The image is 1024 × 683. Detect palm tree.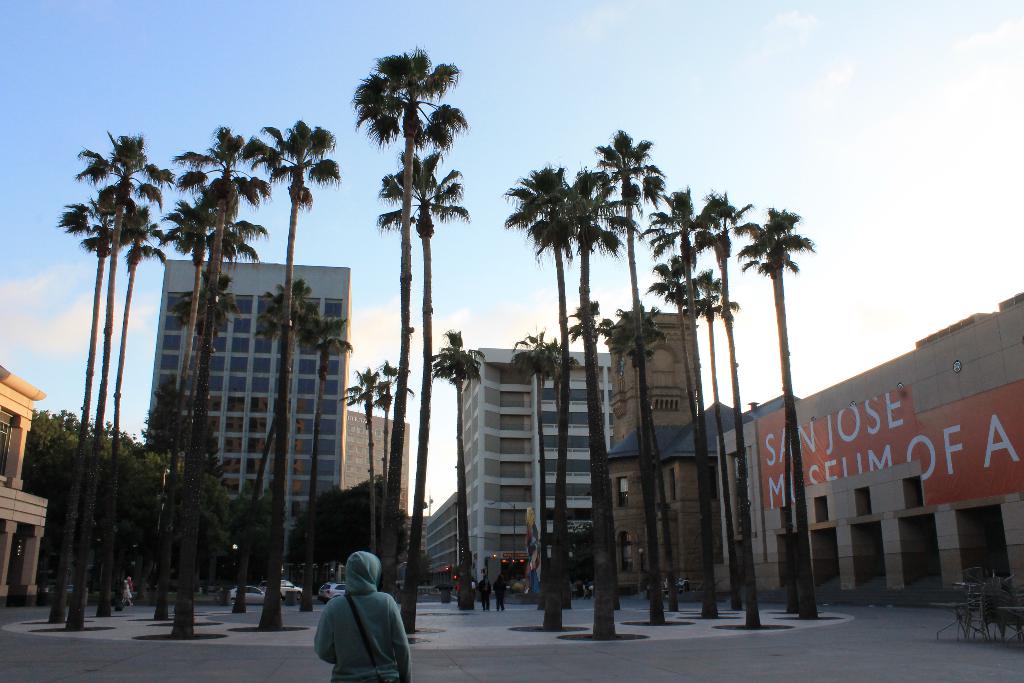
Detection: [left=246, top=256, right=314, bottom=614].
